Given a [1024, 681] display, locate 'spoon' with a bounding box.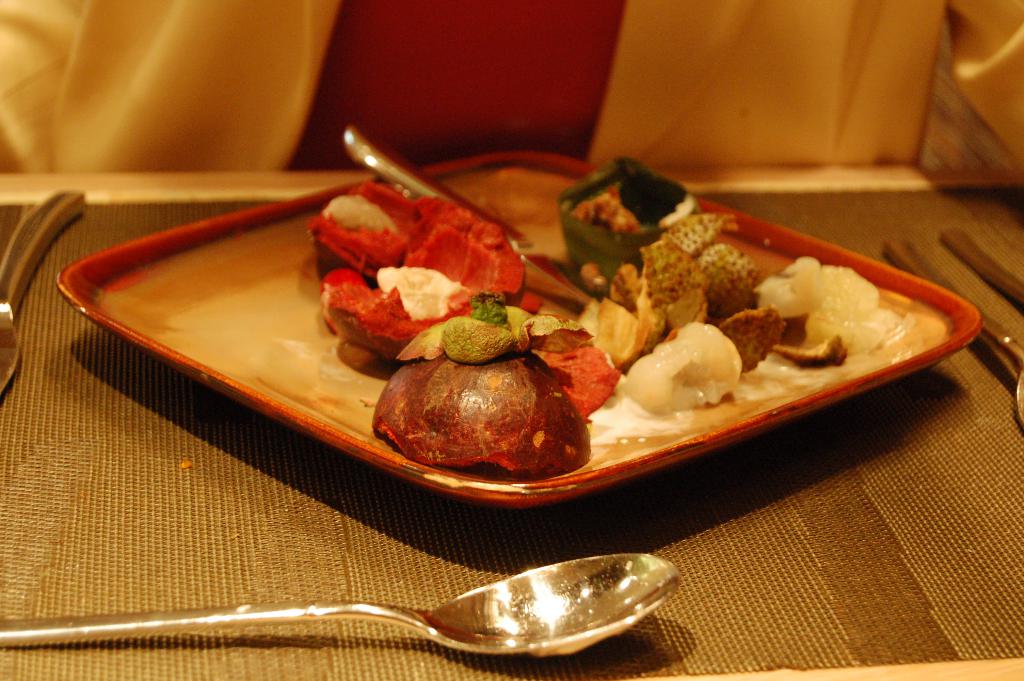
Located: {"x1": 940, "y1": 230, "x2": 1023, "y2": 309}.
